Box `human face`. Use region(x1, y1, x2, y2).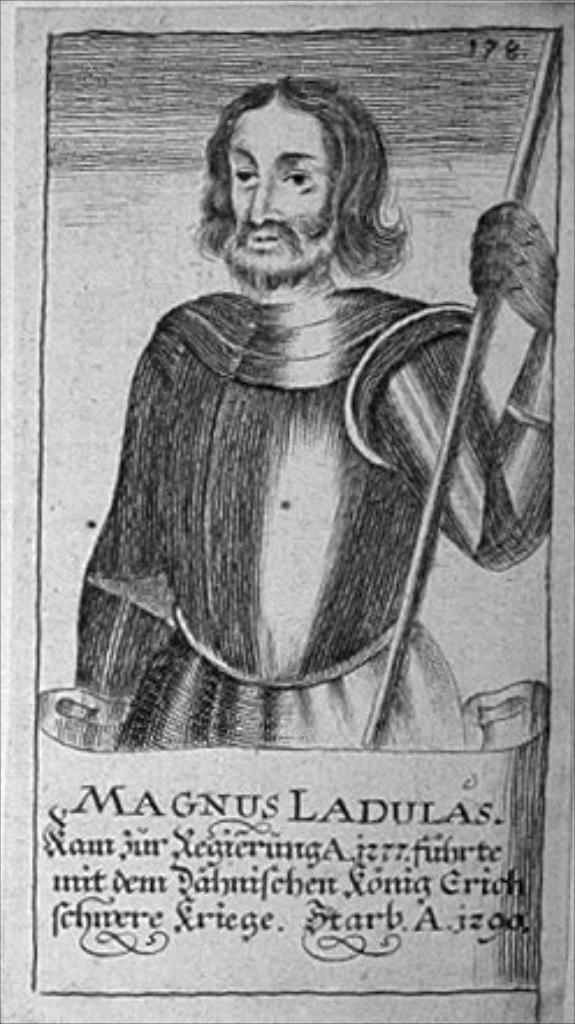
region(230, 104, 334, 273).
